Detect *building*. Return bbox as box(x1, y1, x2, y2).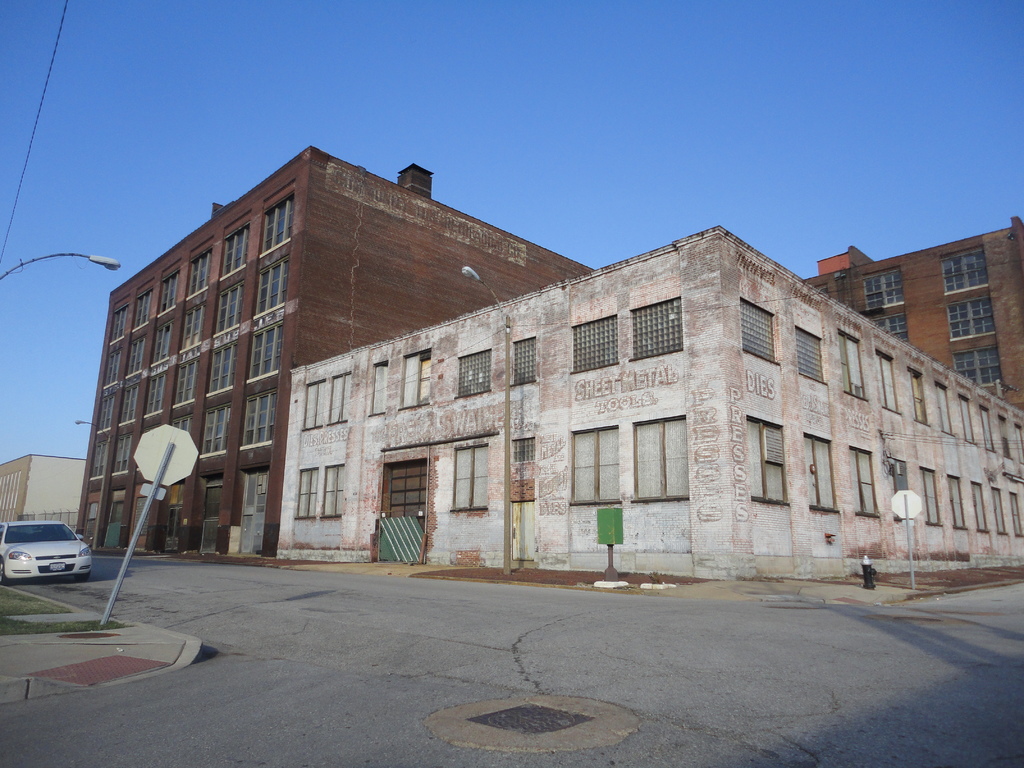
box(272, 227, 1023, 584).
